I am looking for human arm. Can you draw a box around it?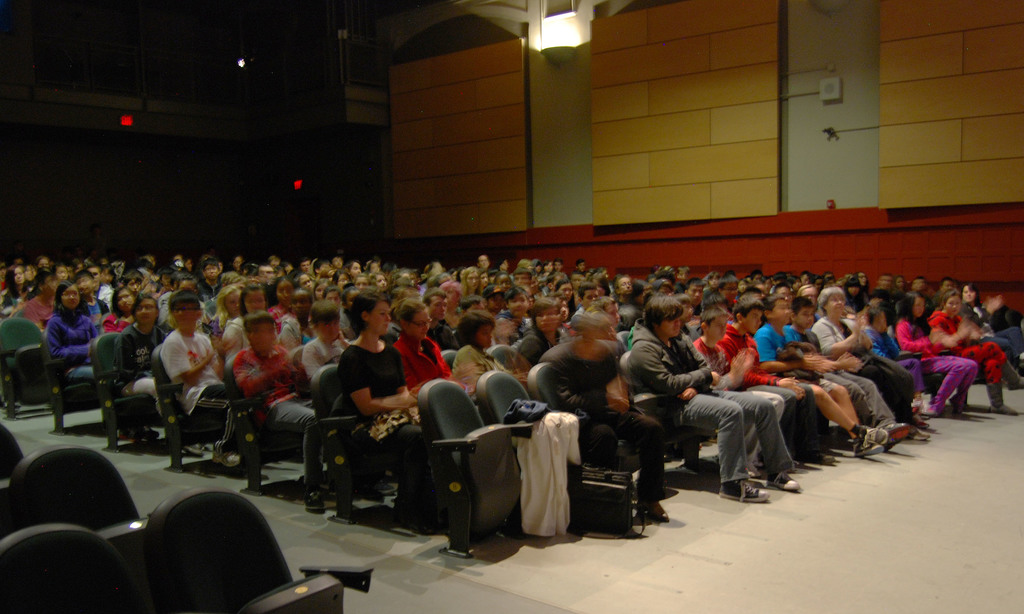
Sure, the bounding box is [left=535, top=364, right=601, bottom=405].
